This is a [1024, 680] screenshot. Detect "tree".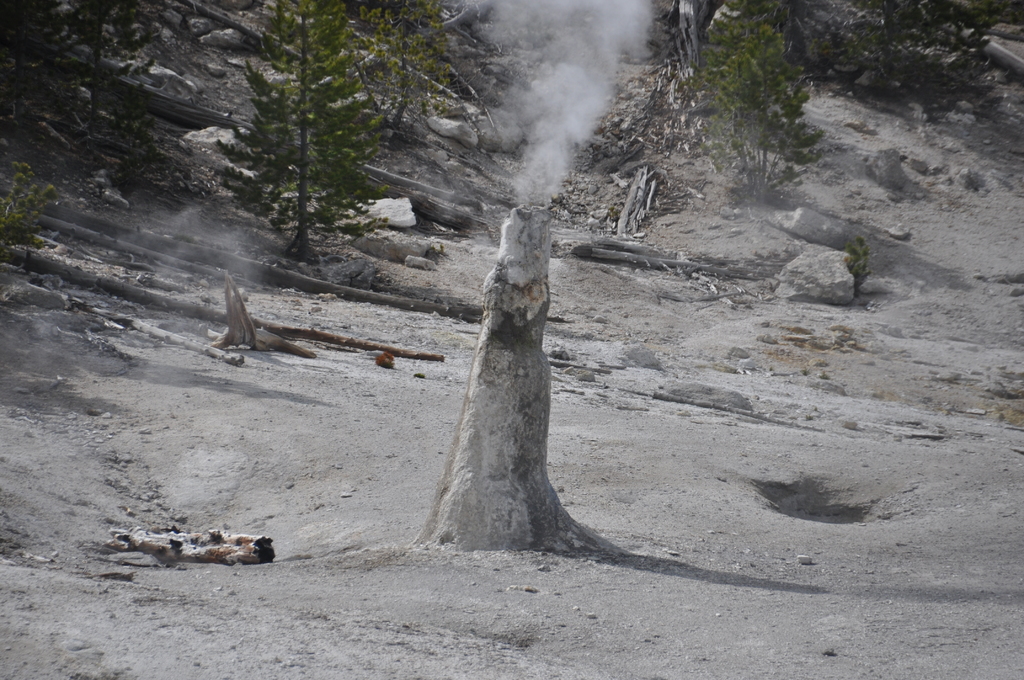
60, 295, 250, 368.
